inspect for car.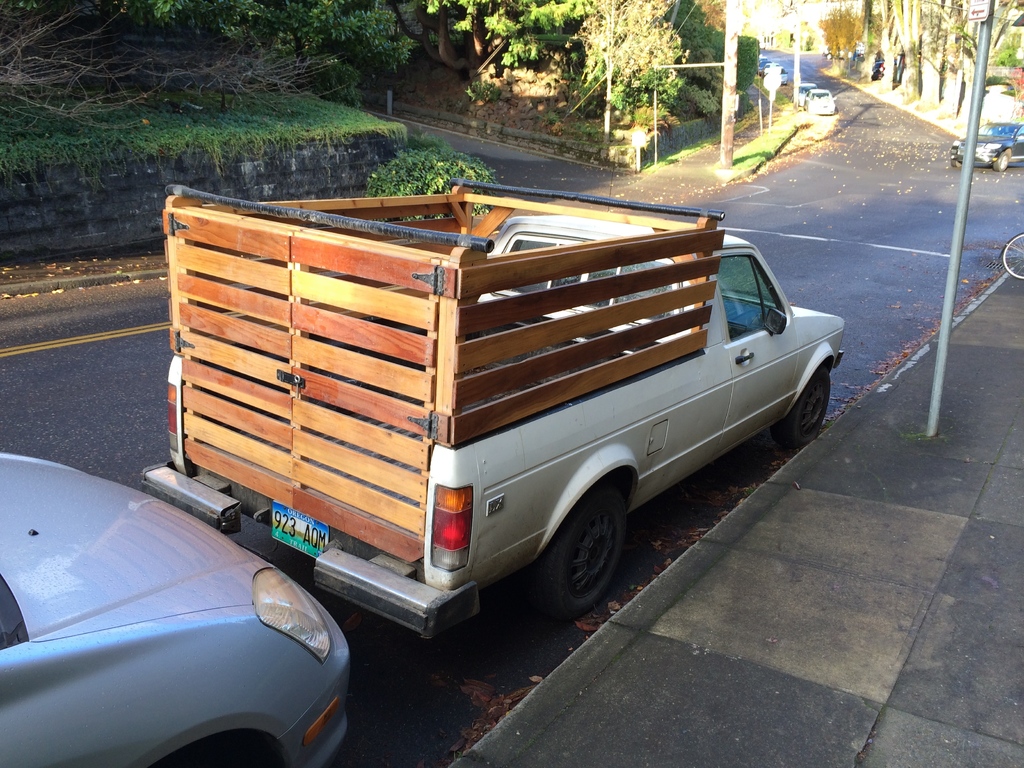
Inspection: l=952, t=127, r=1023, b=172.
